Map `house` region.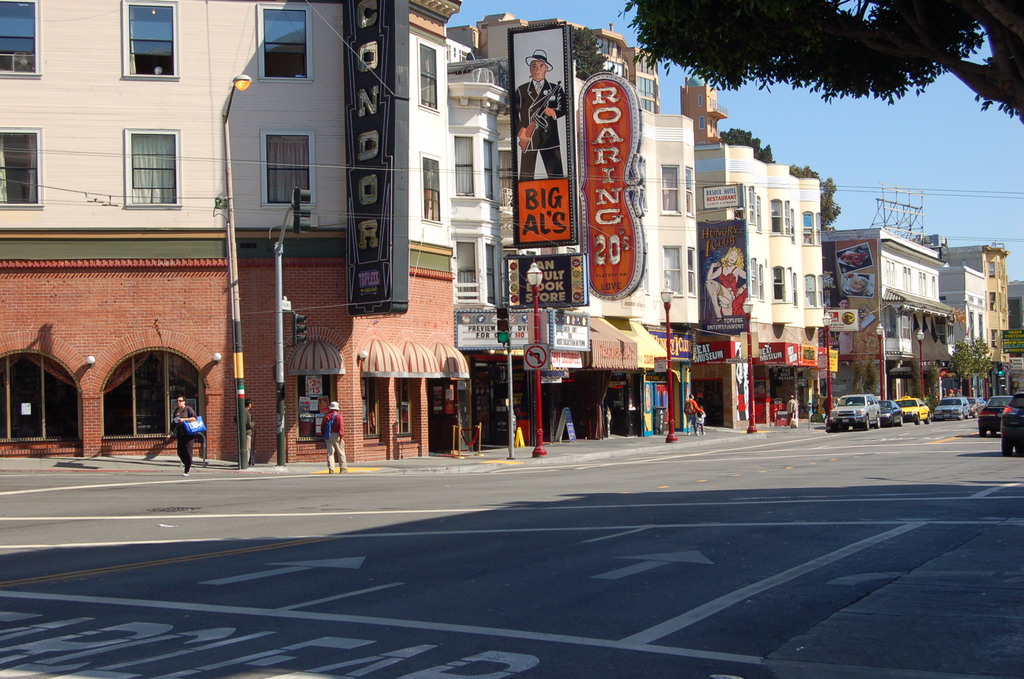
Mapped to {"left": 0, "top": 0, "right": 445, "bottom": 466}.
